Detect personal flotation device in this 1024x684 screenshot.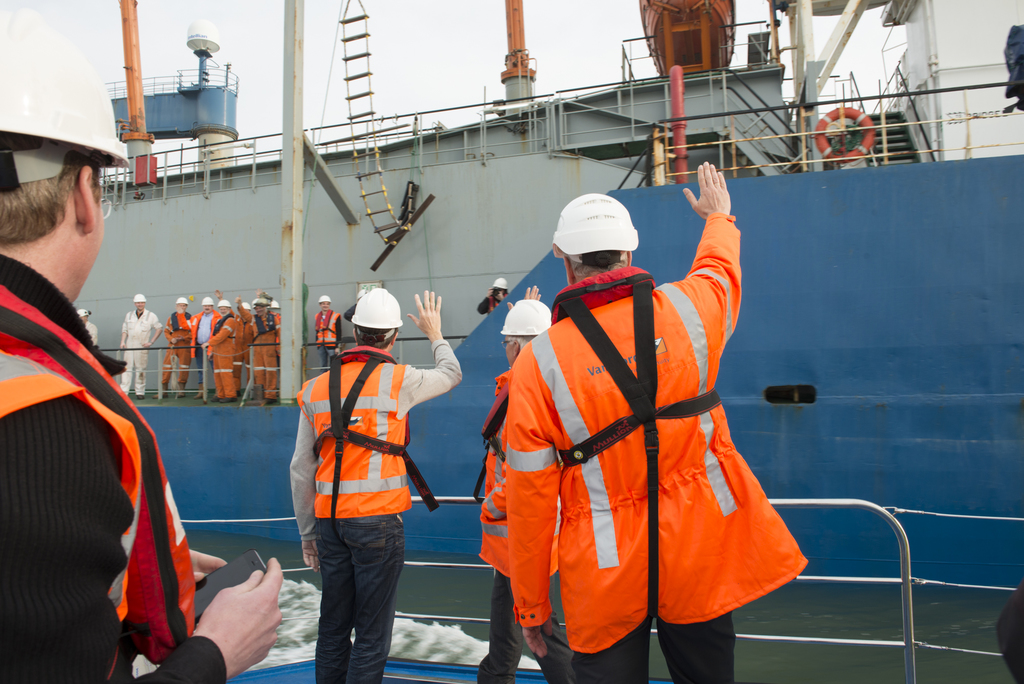
Detection: rect(0, 271, 200, 658).
